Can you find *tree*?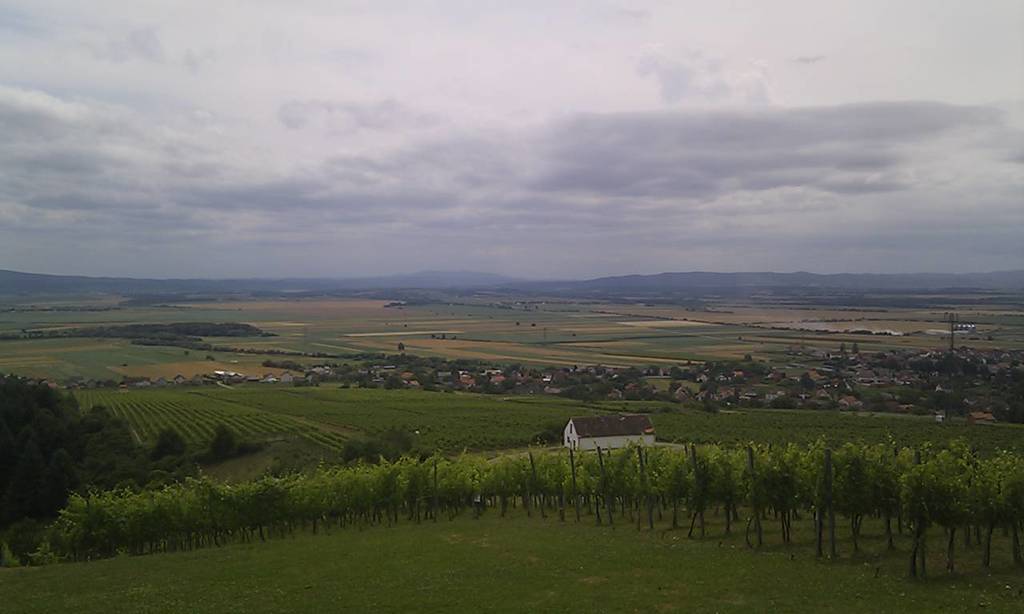
Yes, bounding box: {"x1": 116, "y1": 485, "x2": 187, "y2": 563}.
